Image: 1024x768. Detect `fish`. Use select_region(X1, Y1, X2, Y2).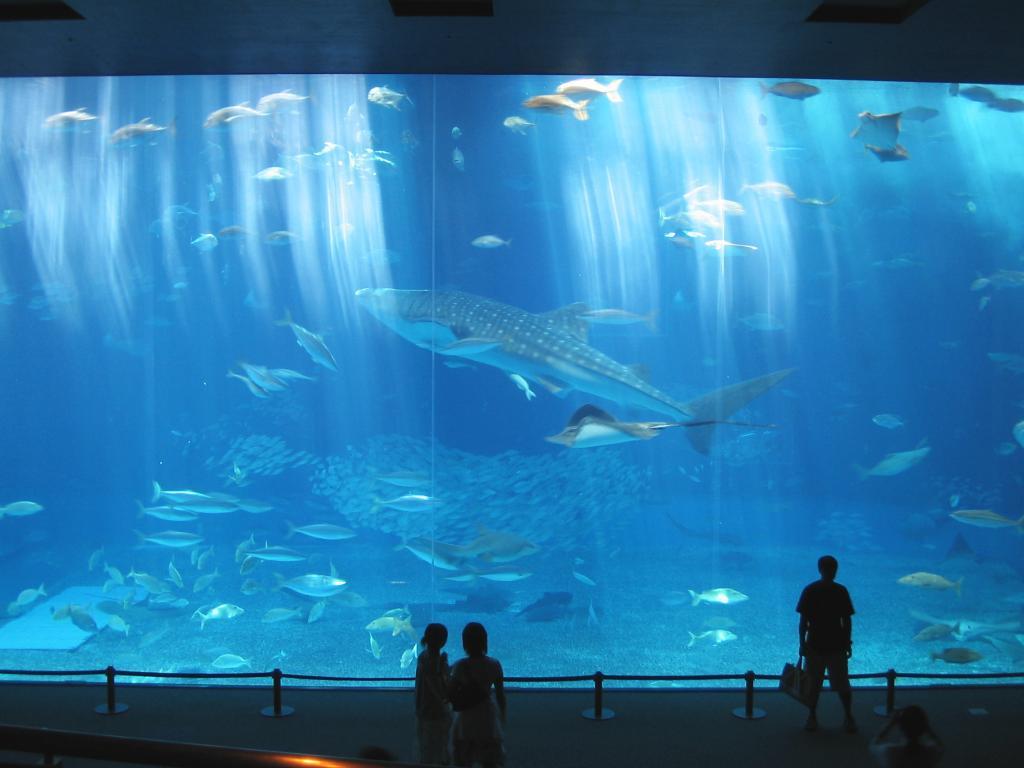
select_region(949, 80, 961, 98).
